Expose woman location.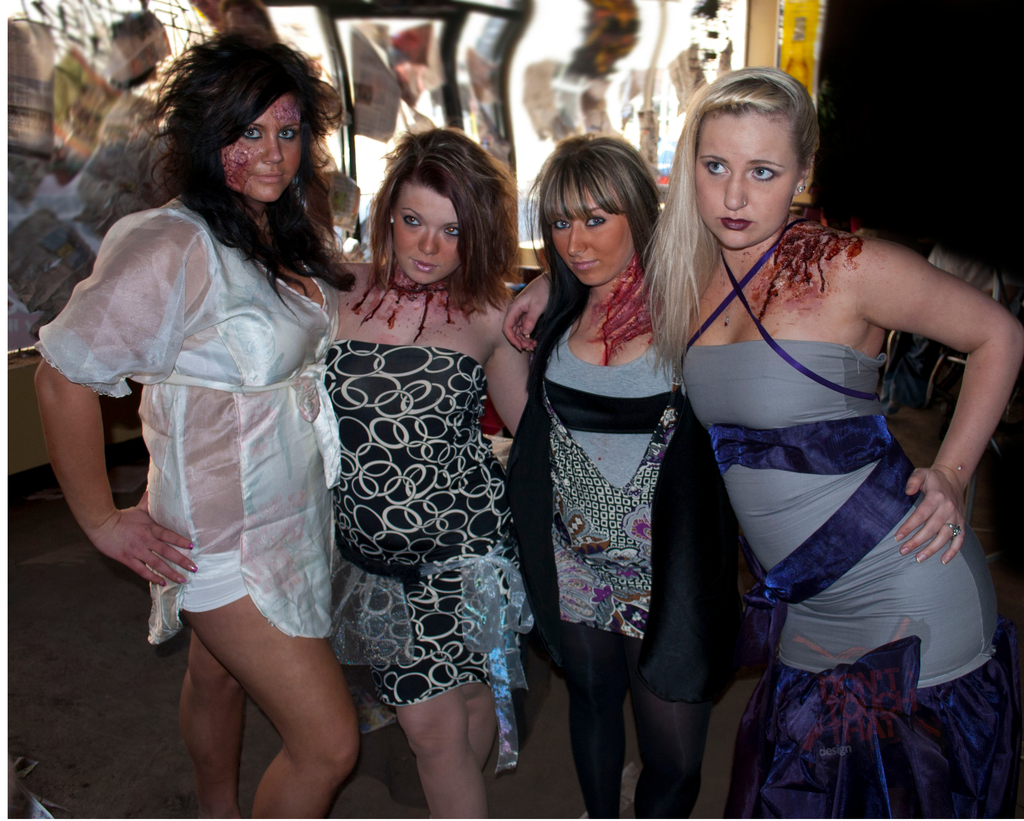
Exposed at box=[495, 47, 1023, 817].
